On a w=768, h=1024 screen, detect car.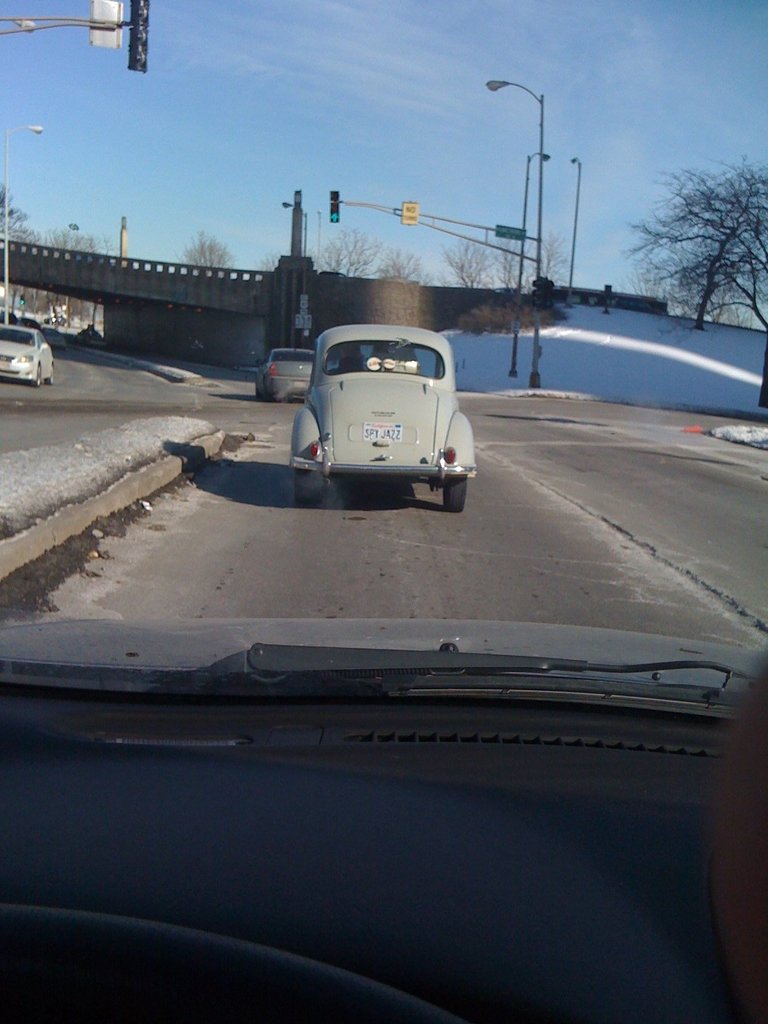
x1=286, y1=312, x2=480, y2=512.
